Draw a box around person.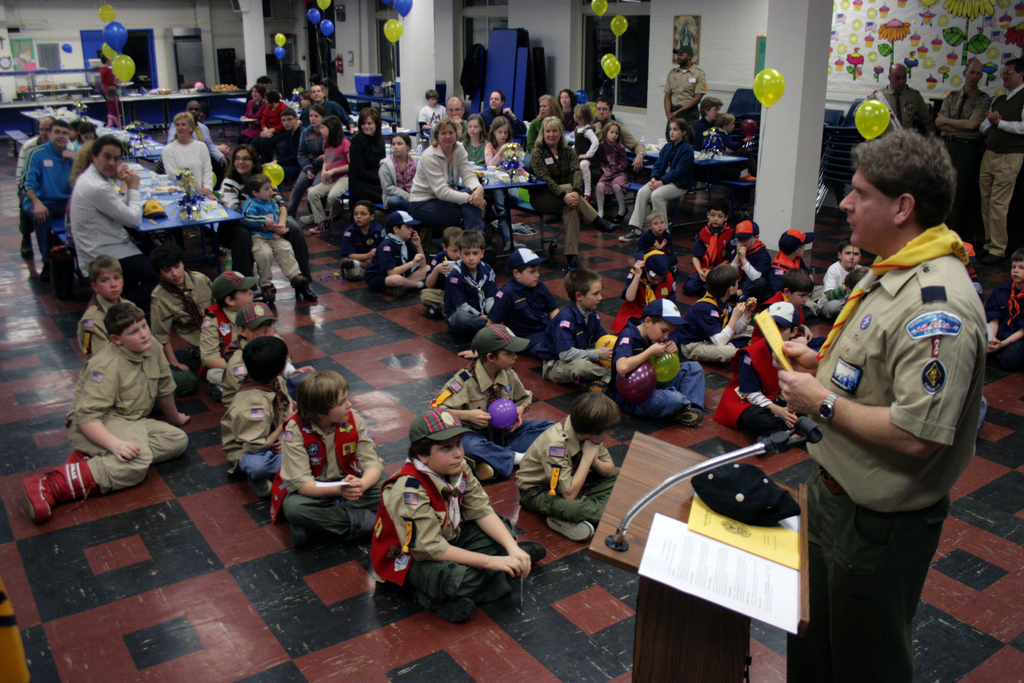
(left=570, top=104, right=605, bottom=170).
